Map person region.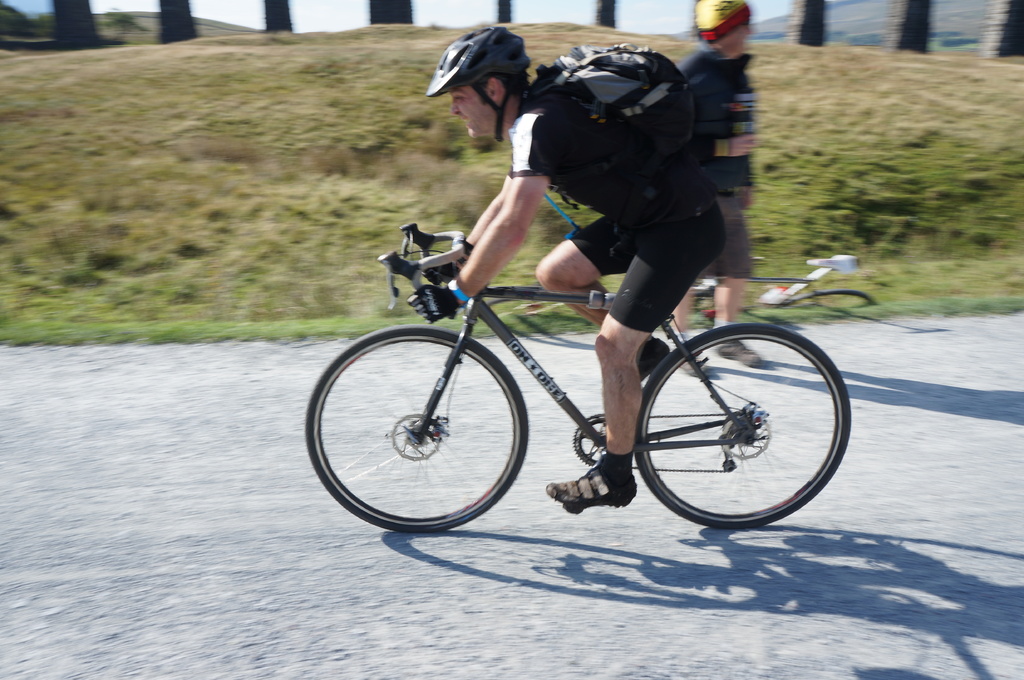
Mapped to bbox=(410, 23, 722, 504).
